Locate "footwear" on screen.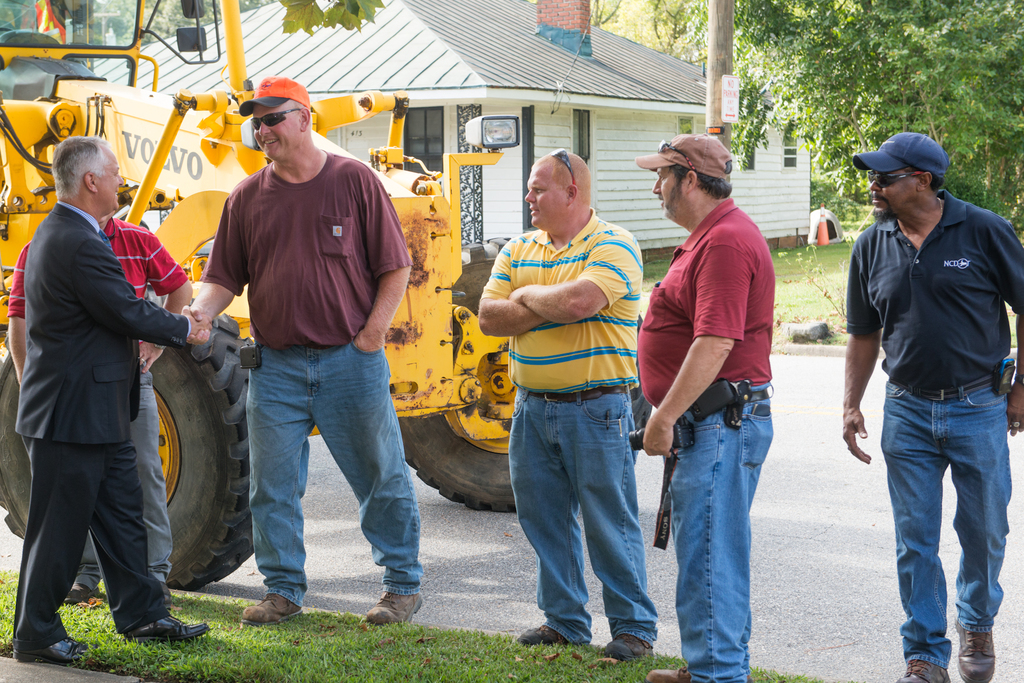
On screen at l=355, t=572, r=423, b=635.
